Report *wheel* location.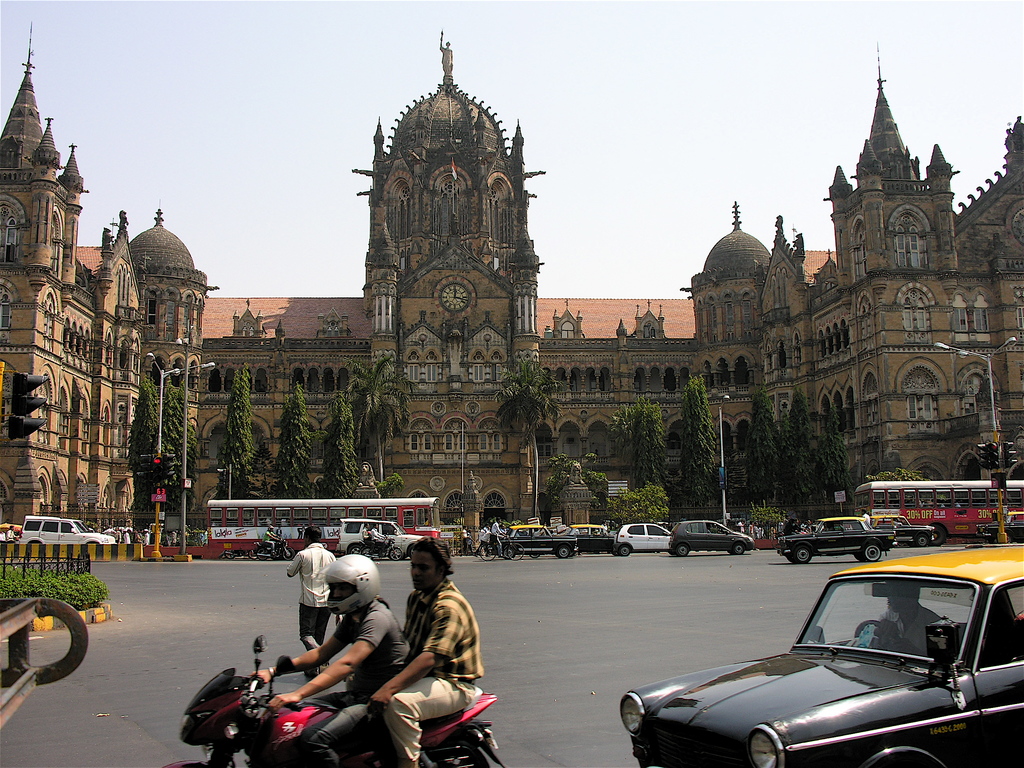
Report: crop(788, 555, 796, 563).
